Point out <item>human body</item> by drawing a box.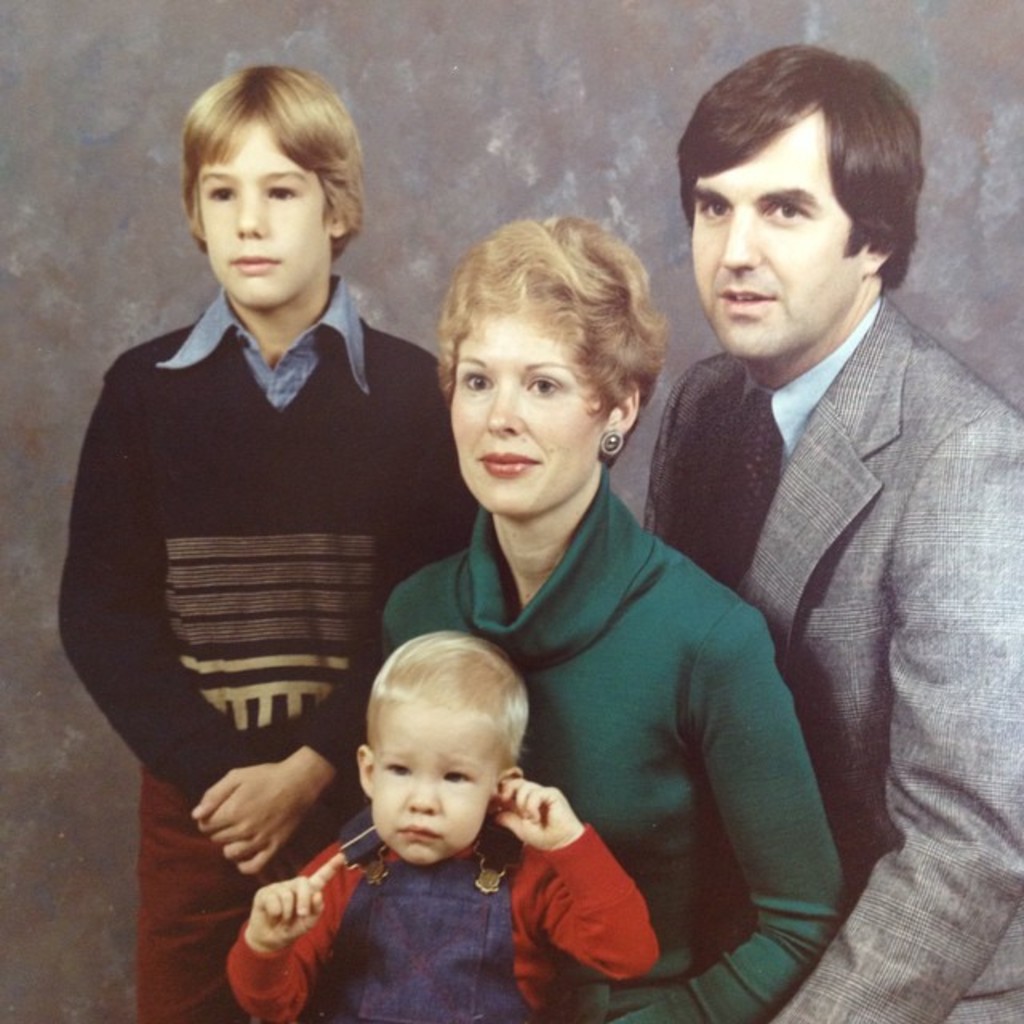
box(50, 288, 478, 1022).
